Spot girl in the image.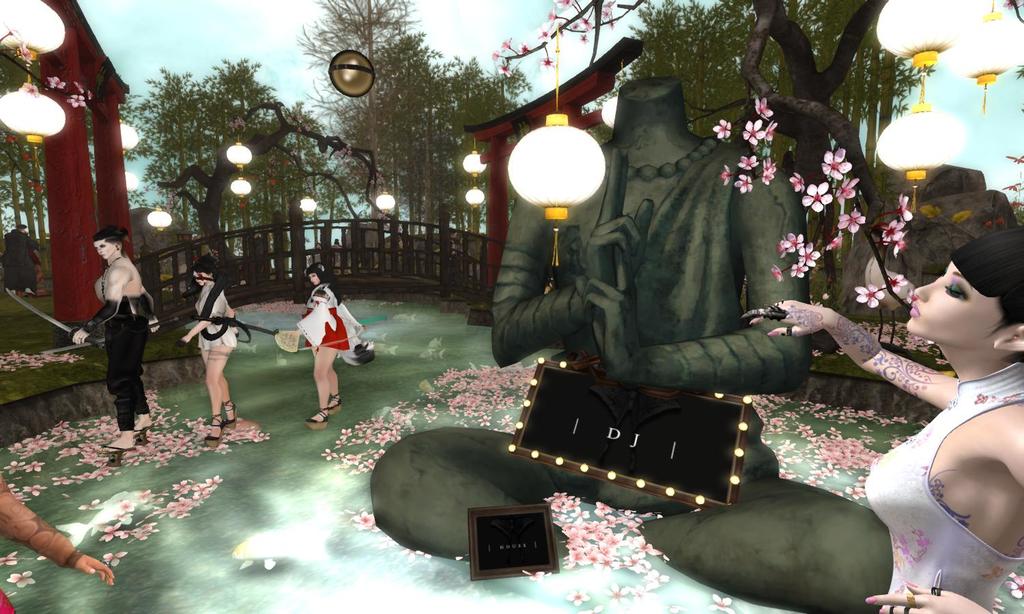
girl found at 298:265:361:425.
